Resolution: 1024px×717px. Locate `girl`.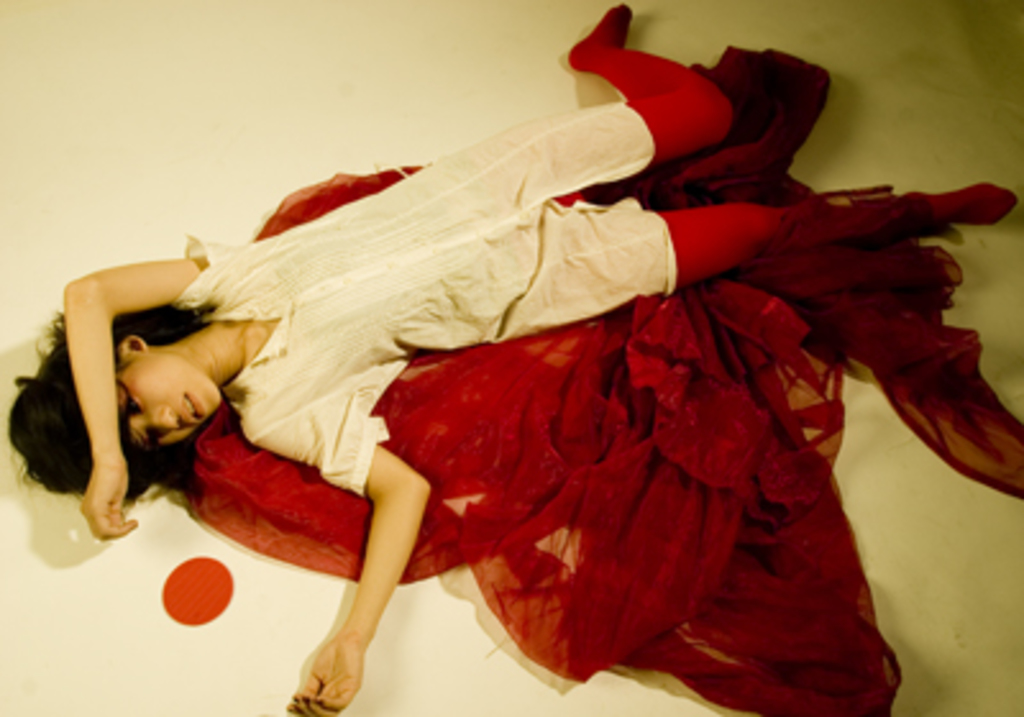
bbox(0, 8, 1019, 714).
